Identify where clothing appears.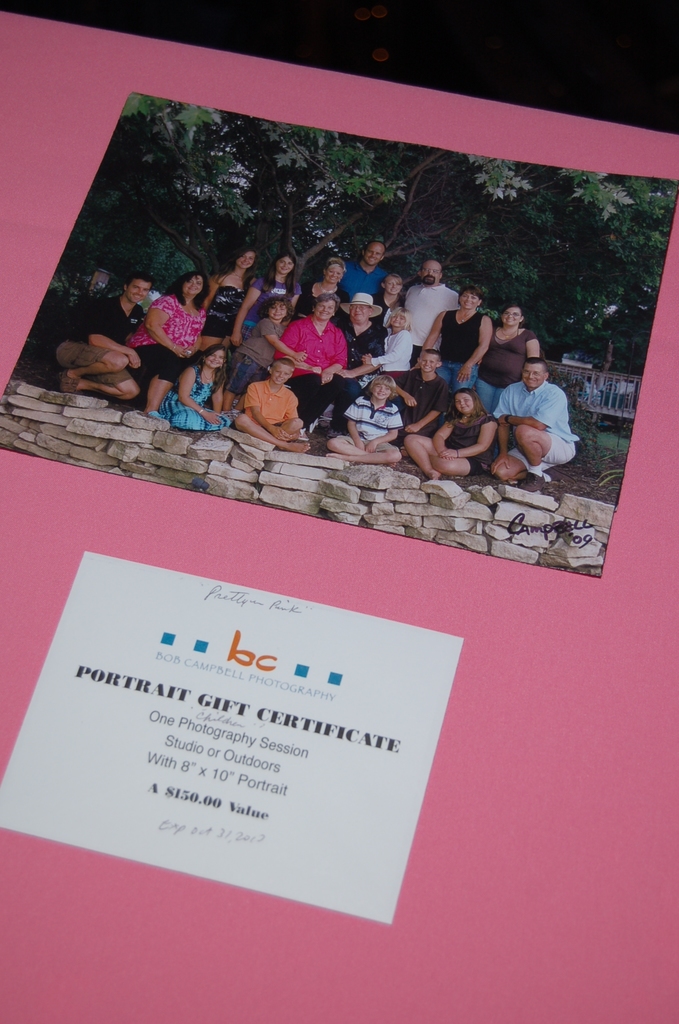
Appears at rect(392, 363, 448, 431).
